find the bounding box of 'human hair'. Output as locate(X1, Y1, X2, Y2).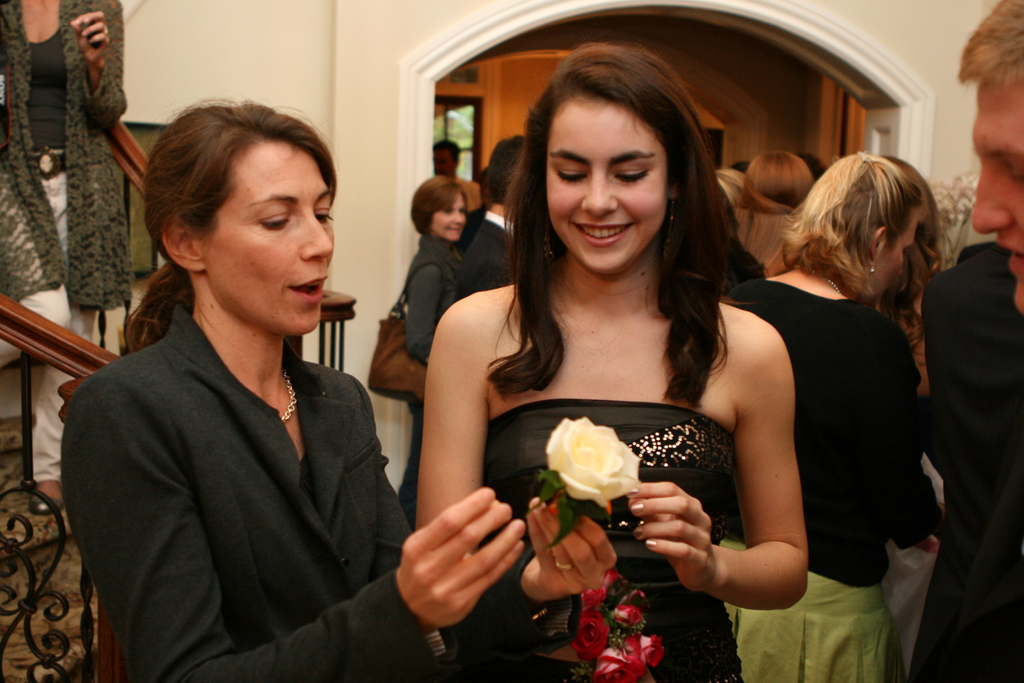
locate(880, 153, 945, 353).
